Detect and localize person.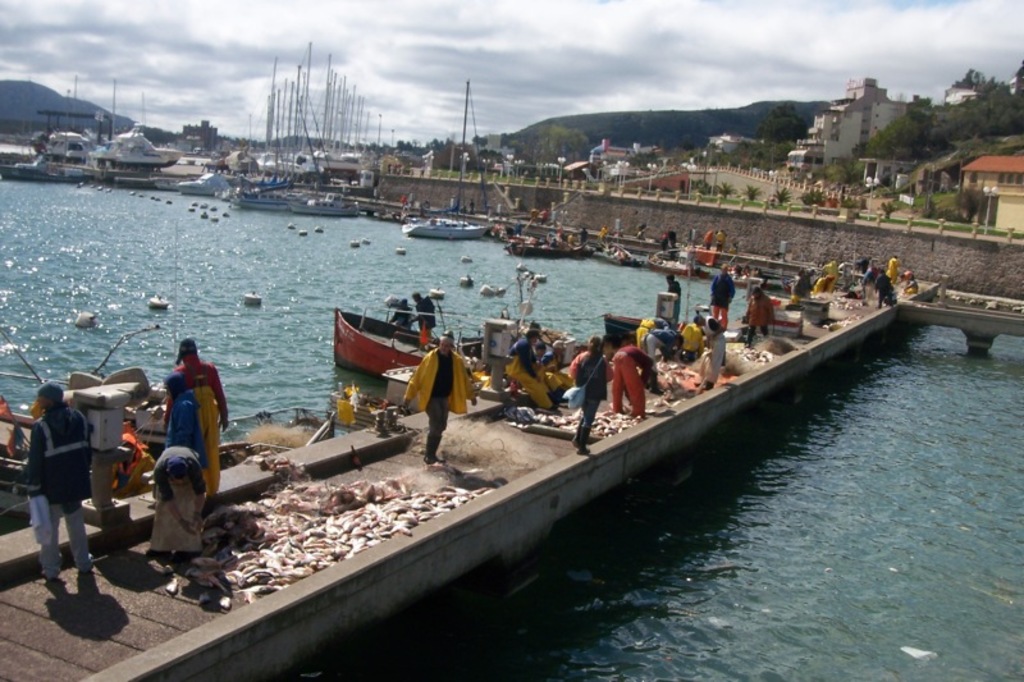
Localized at <region>705, 265, 739, 316</region>.
